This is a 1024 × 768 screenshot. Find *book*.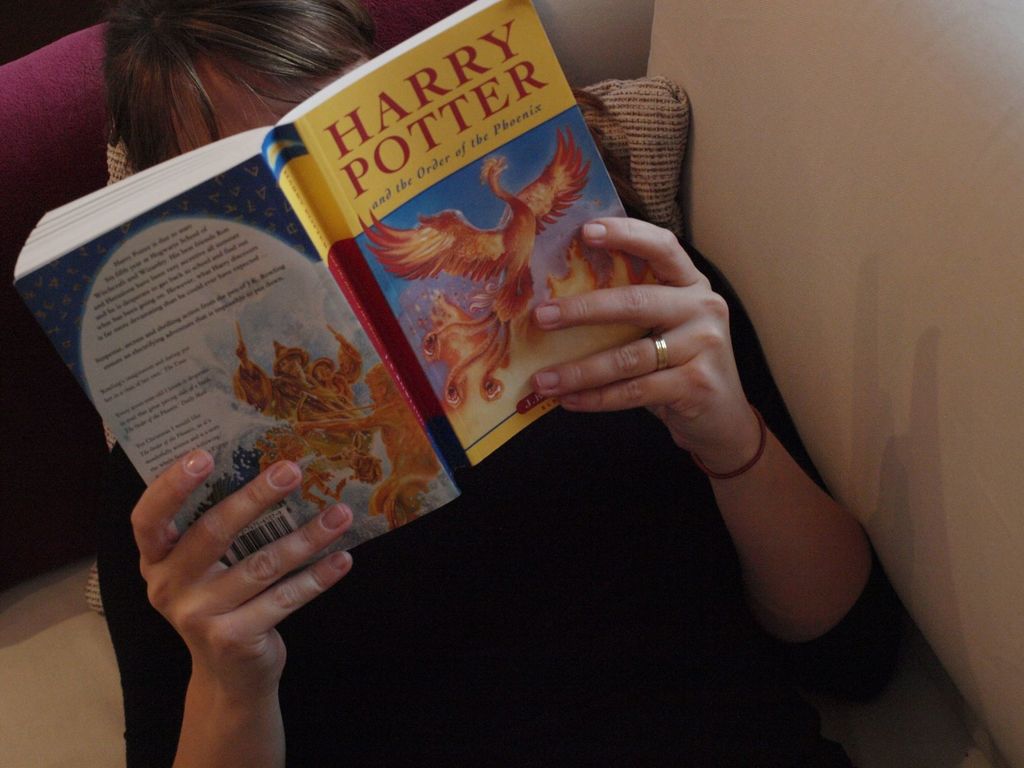
Bounding box: x1=6, y1=0, x2=684, y2=598.
